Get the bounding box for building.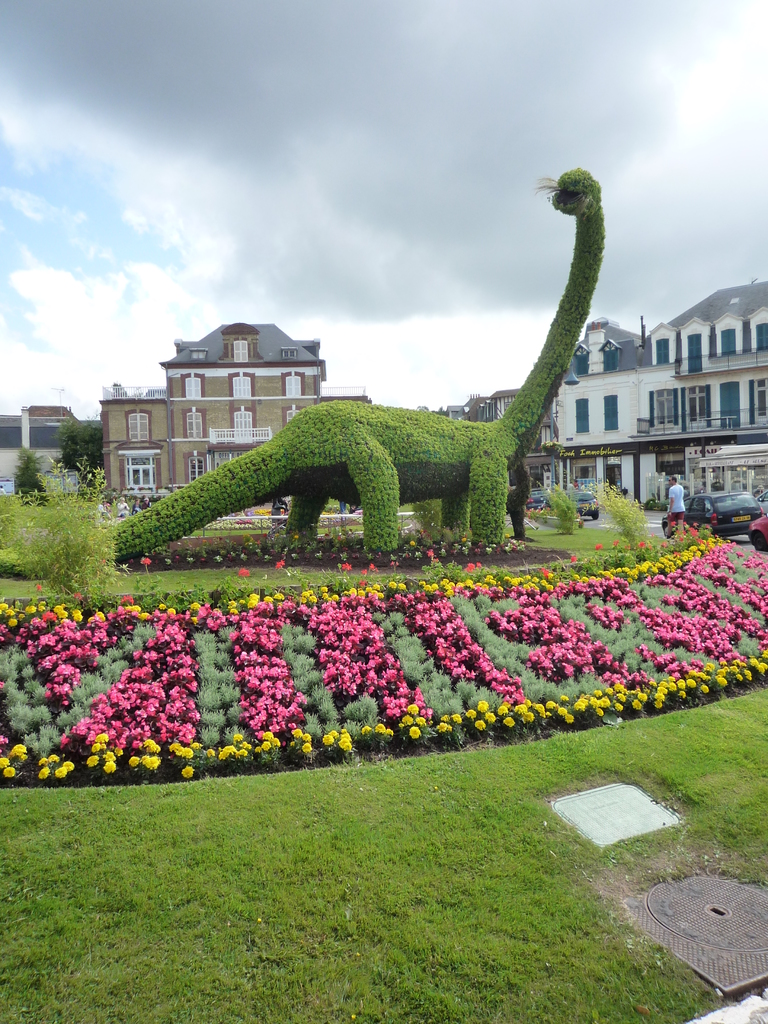
left=536, top=279, right=767, bottom=510.
